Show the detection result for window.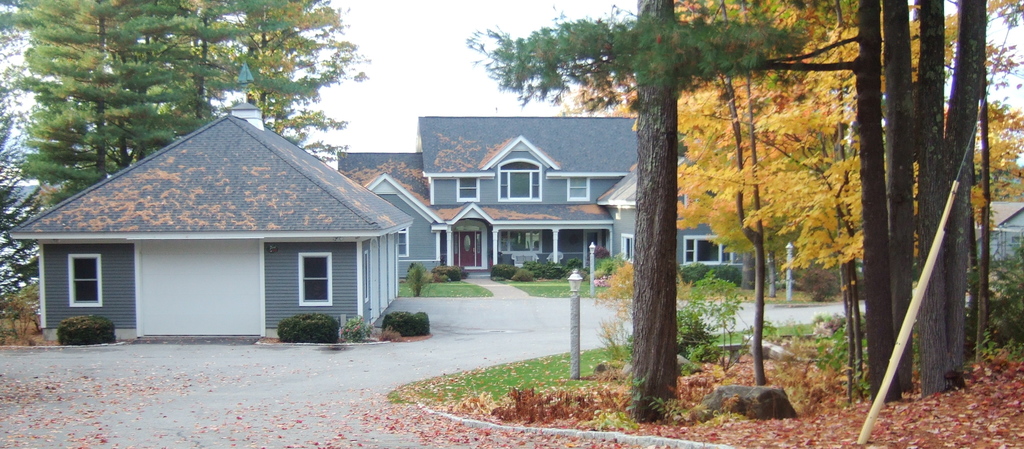
(left=687, top=234, right=731, bottom=266).
